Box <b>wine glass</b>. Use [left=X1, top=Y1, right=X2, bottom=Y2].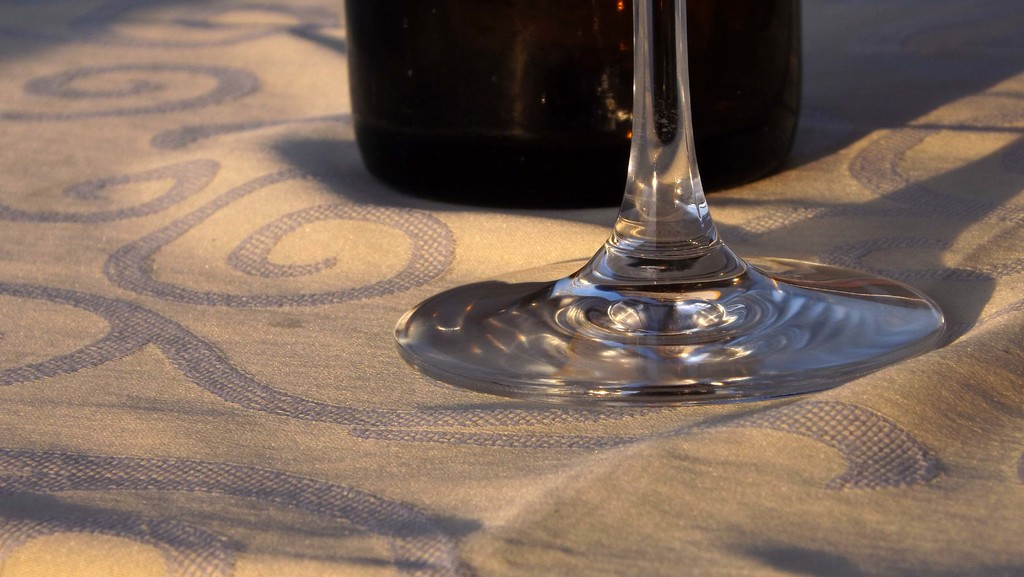
[left=392, top=0, right=947, bottom=409].
